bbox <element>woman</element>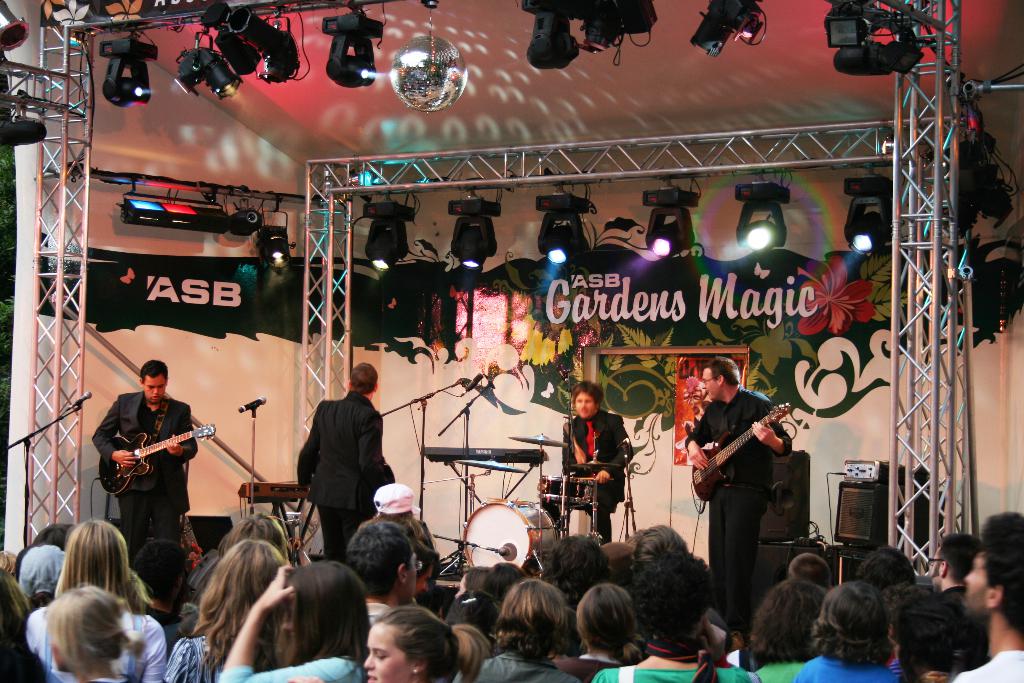
26 521 162 682
